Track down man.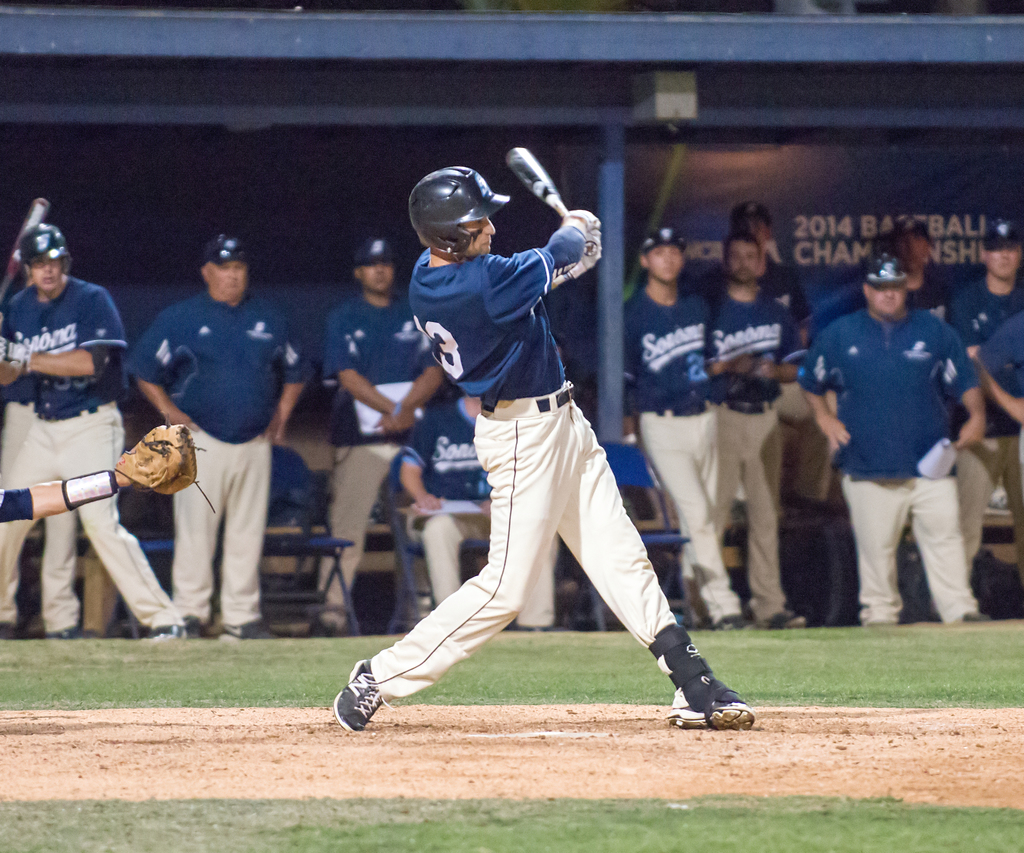
Tracked to [941,209,1023,617].
